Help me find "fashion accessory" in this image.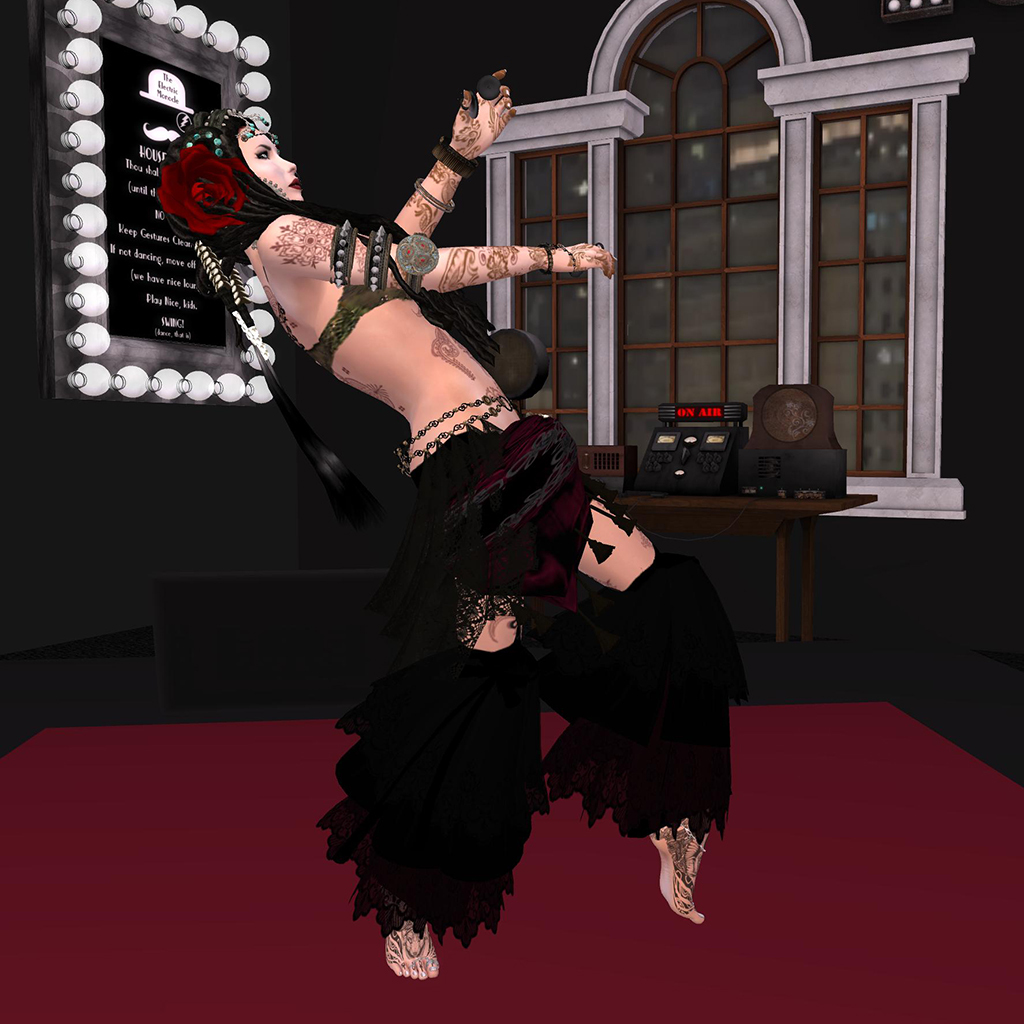
Found it: {"x1": 582, "y1": 236, "x2": 605, "y2": 252}.
